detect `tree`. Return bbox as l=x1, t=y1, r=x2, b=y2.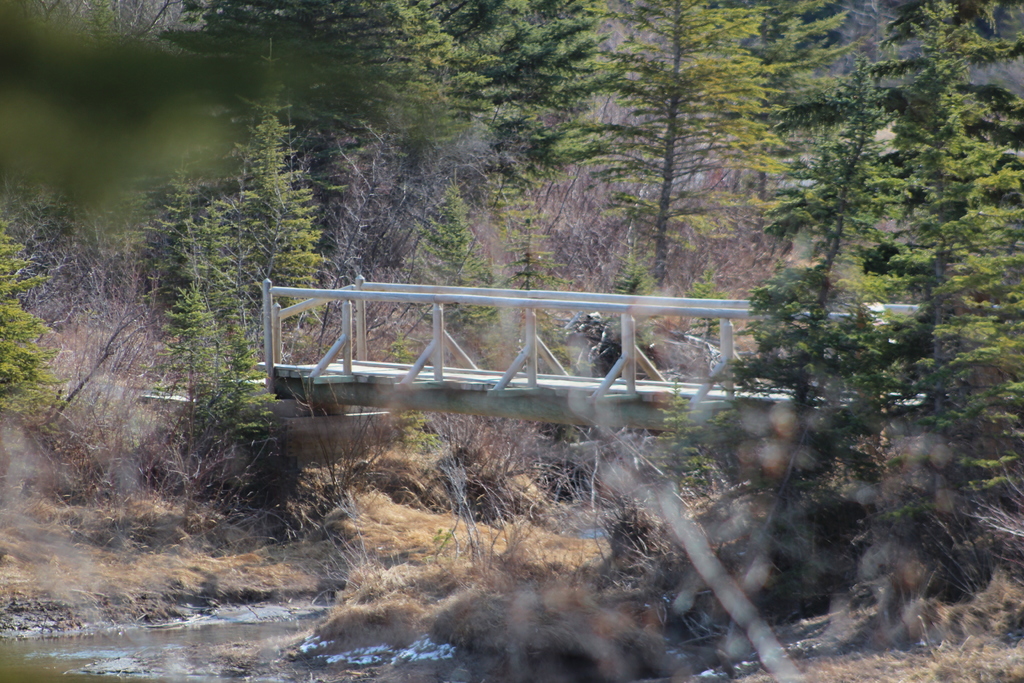
l=121, t=156, r=239, b=404.
